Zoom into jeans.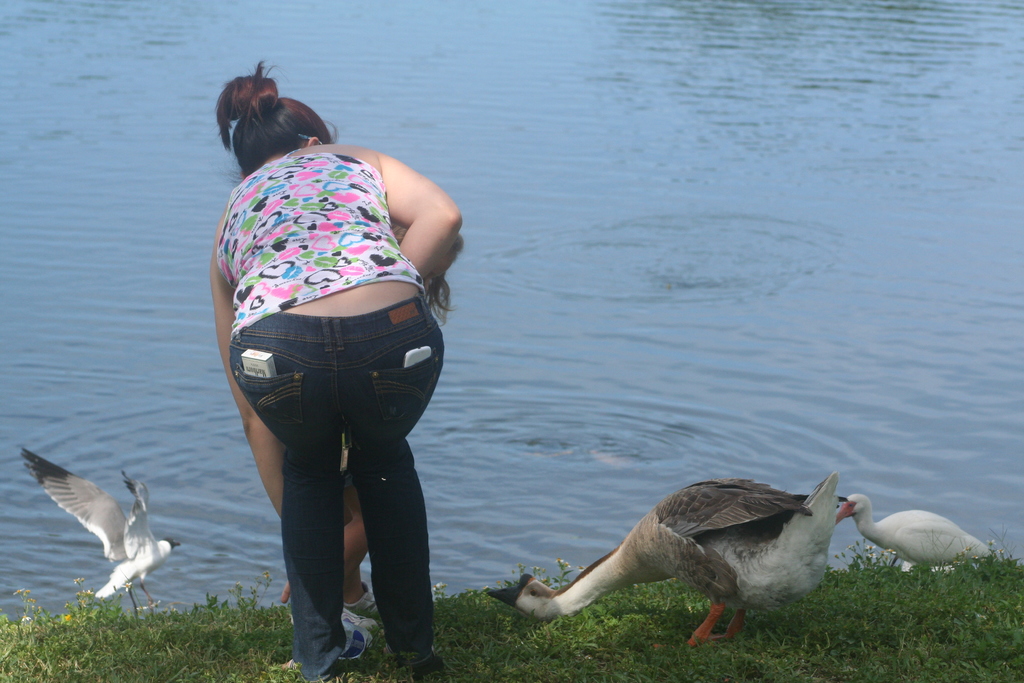
Zoom target: select_region(226, 292, 442, 682).
